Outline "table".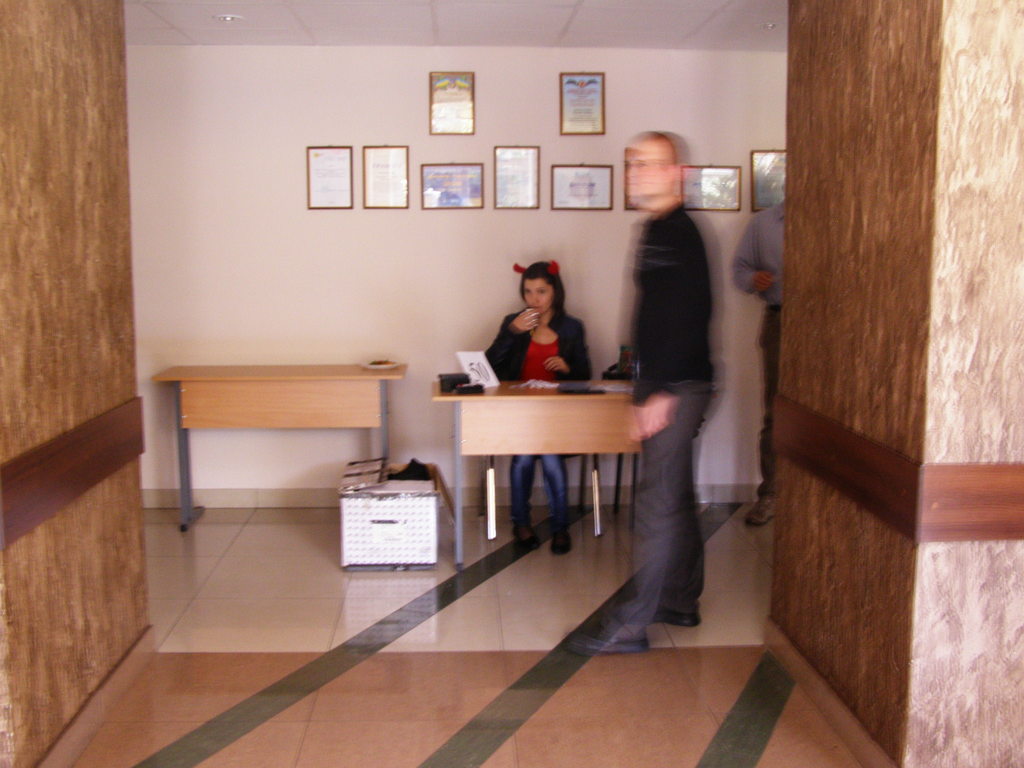
Outline: 157 362 408 535.
